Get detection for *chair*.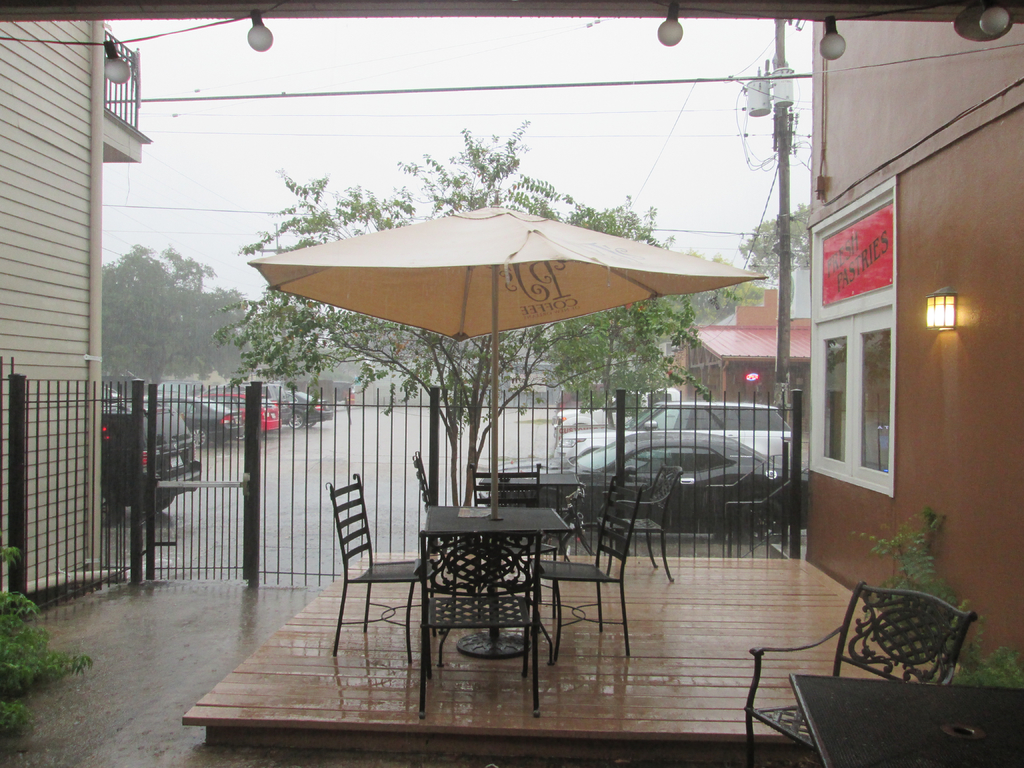
Detection: 322,472,443,659.
